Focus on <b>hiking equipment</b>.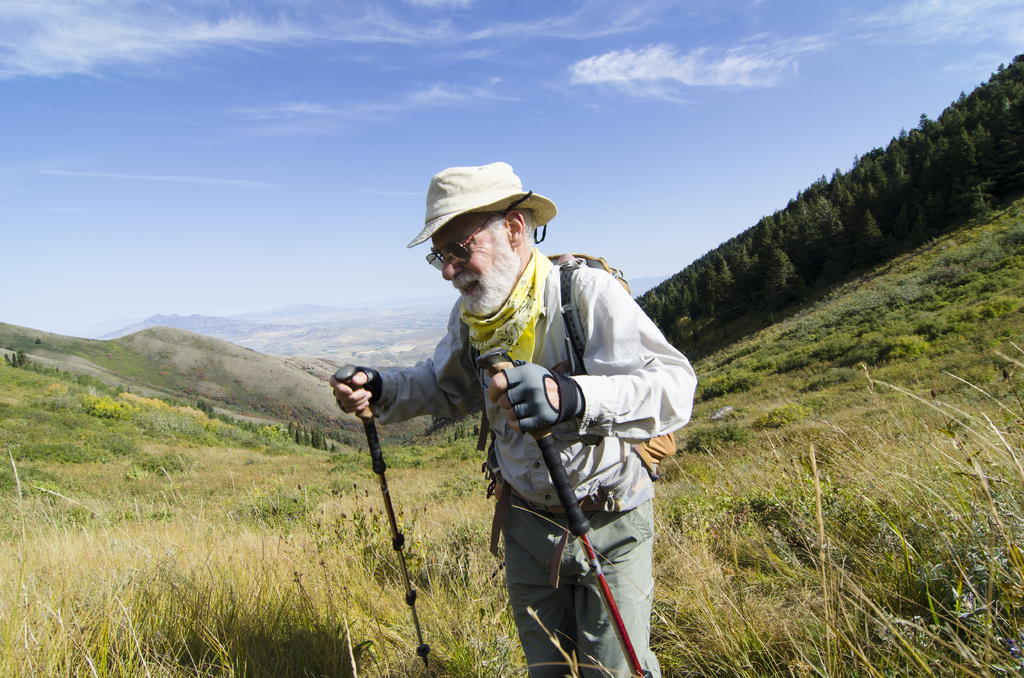
Focused at crop(330, 362, 384, 410).
